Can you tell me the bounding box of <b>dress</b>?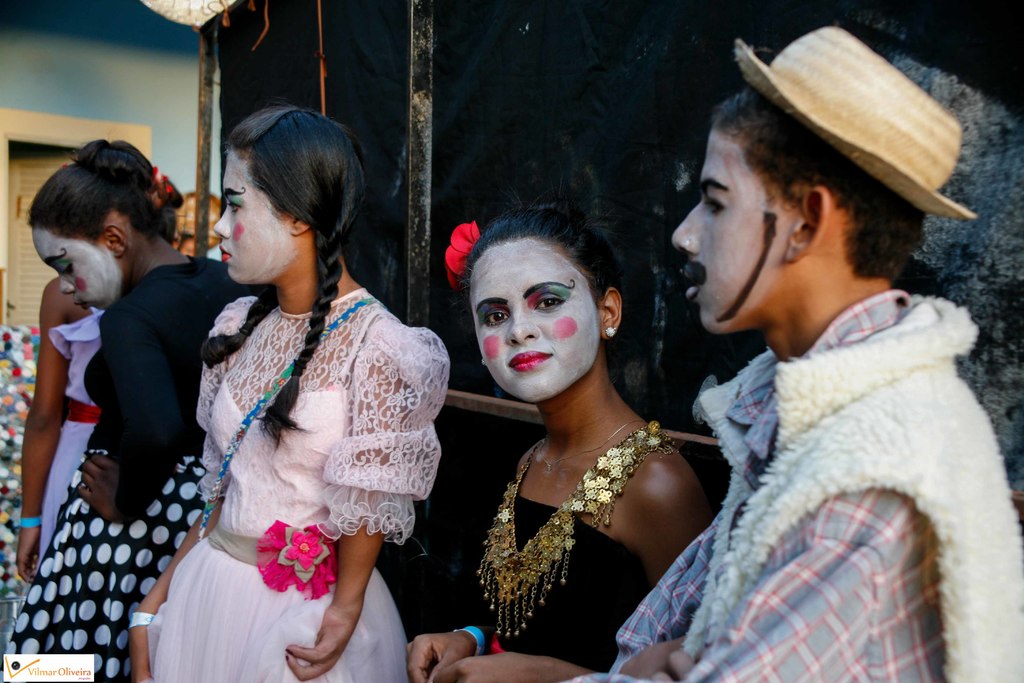
0:253:248:682.
